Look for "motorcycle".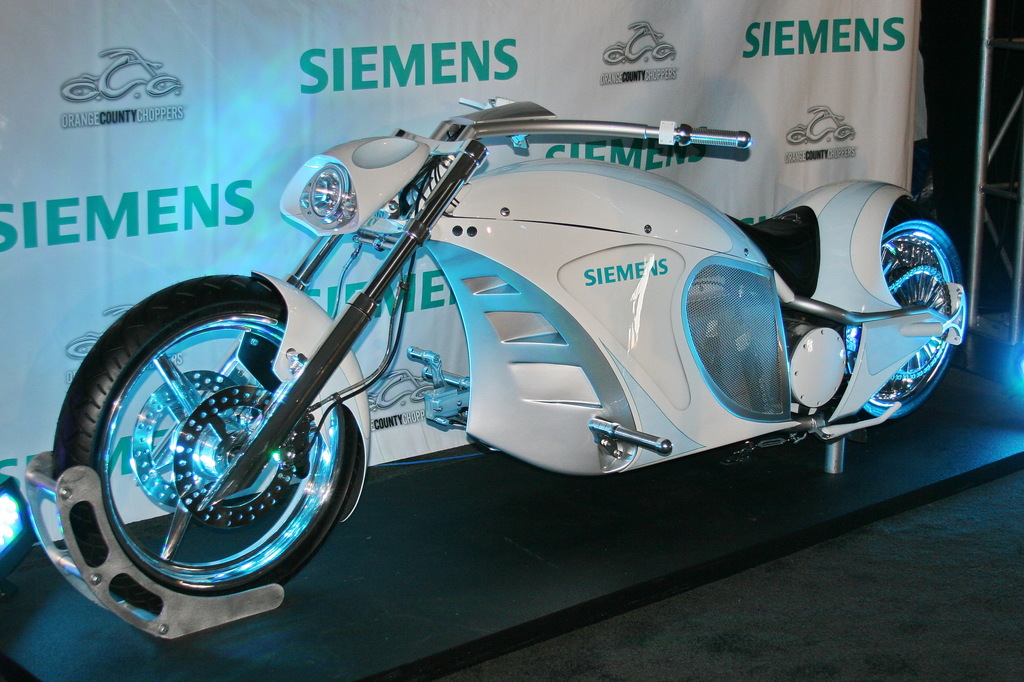
Found: [52, 99, 968, 617].
